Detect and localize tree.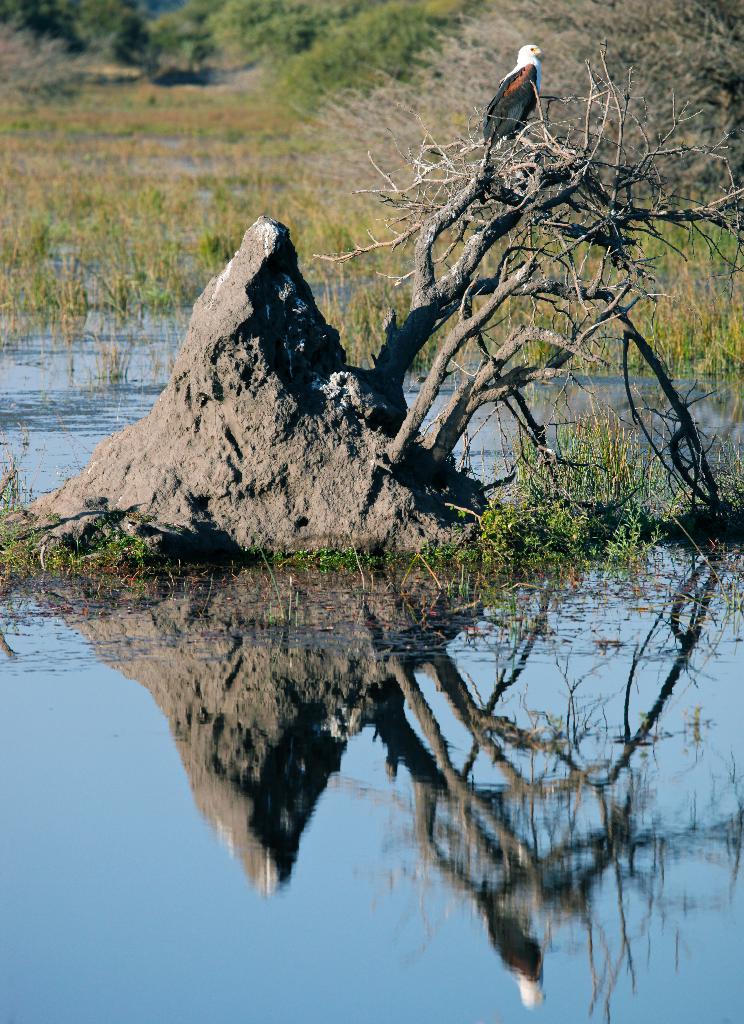
Localized at (337,0,743,215).
